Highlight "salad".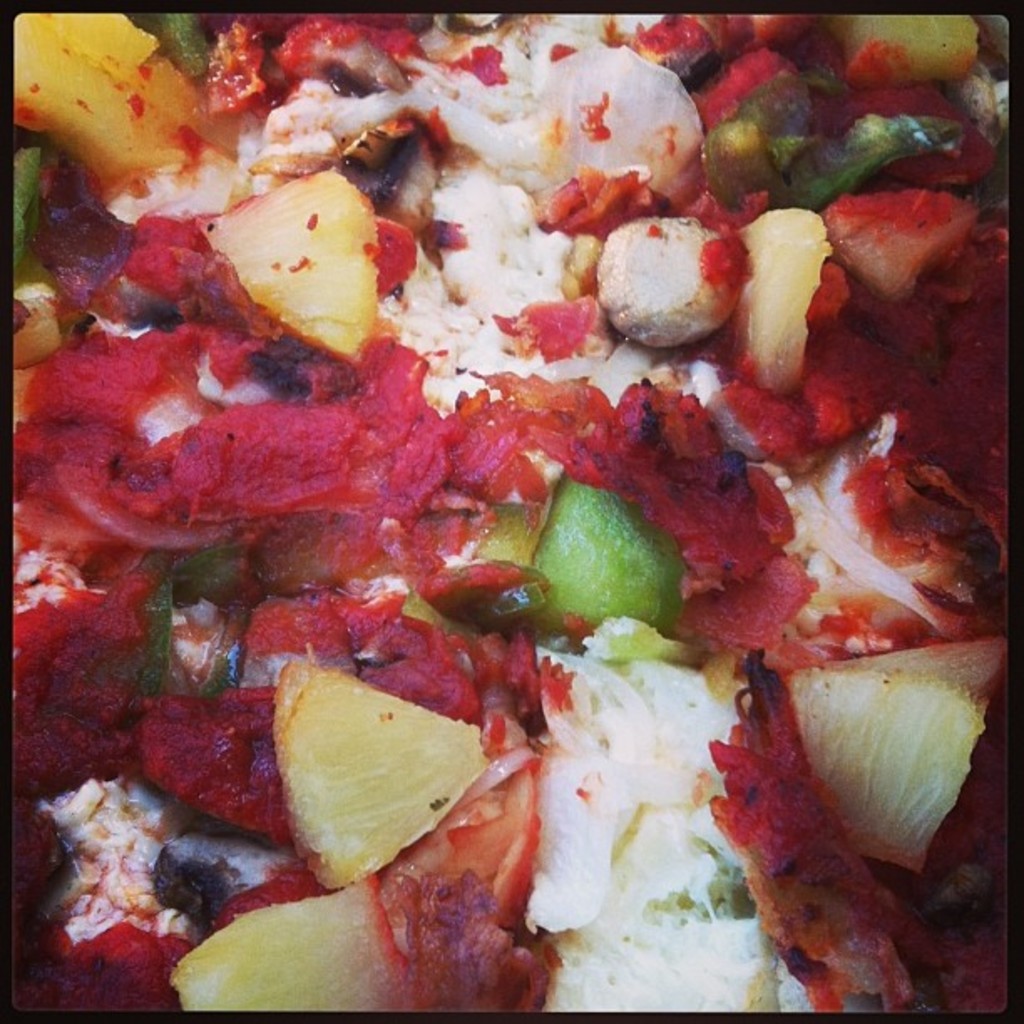
Highlighted region: <region>5, 13, 1022, 1022</region>.
